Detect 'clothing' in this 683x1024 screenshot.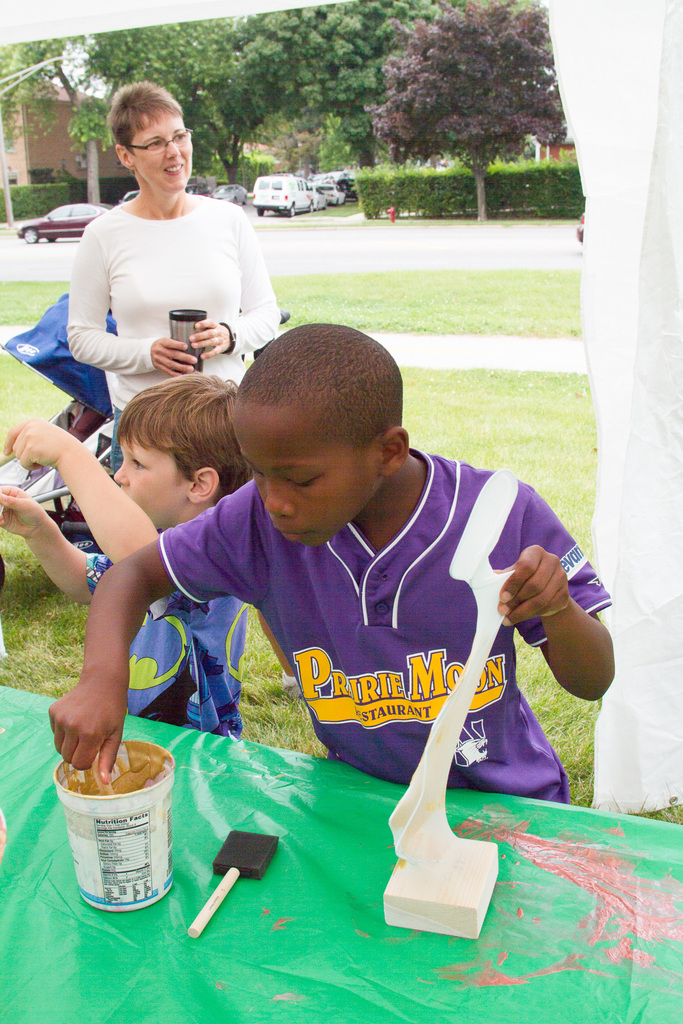
Detection: select_region(82, 546, 245, 726).
